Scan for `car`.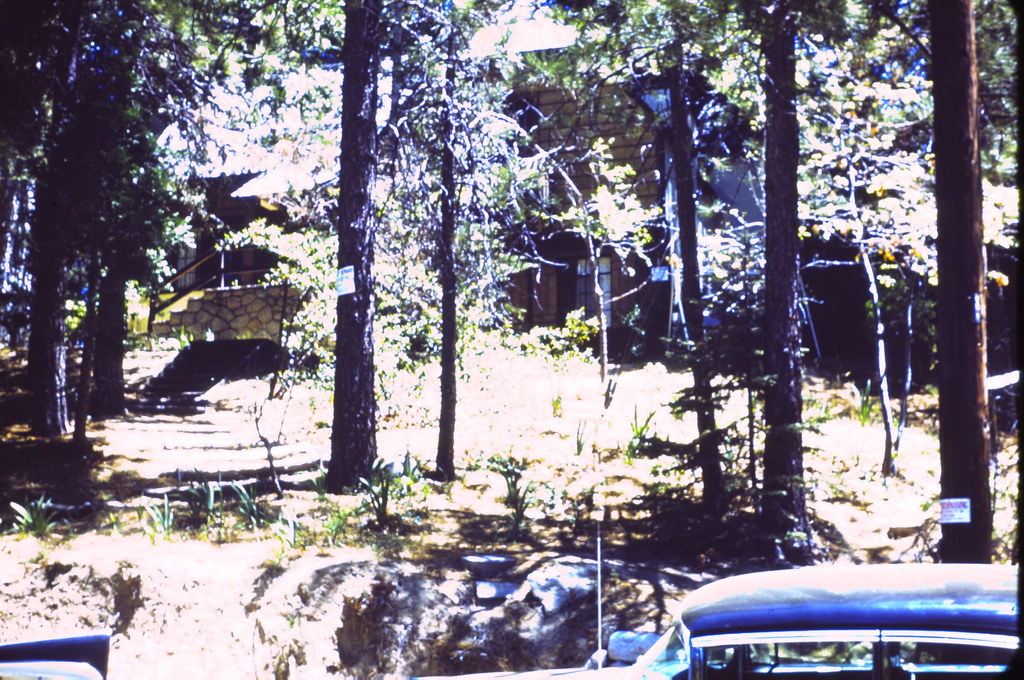
Scan result: <region>0, 636, 114, 679</region>.
